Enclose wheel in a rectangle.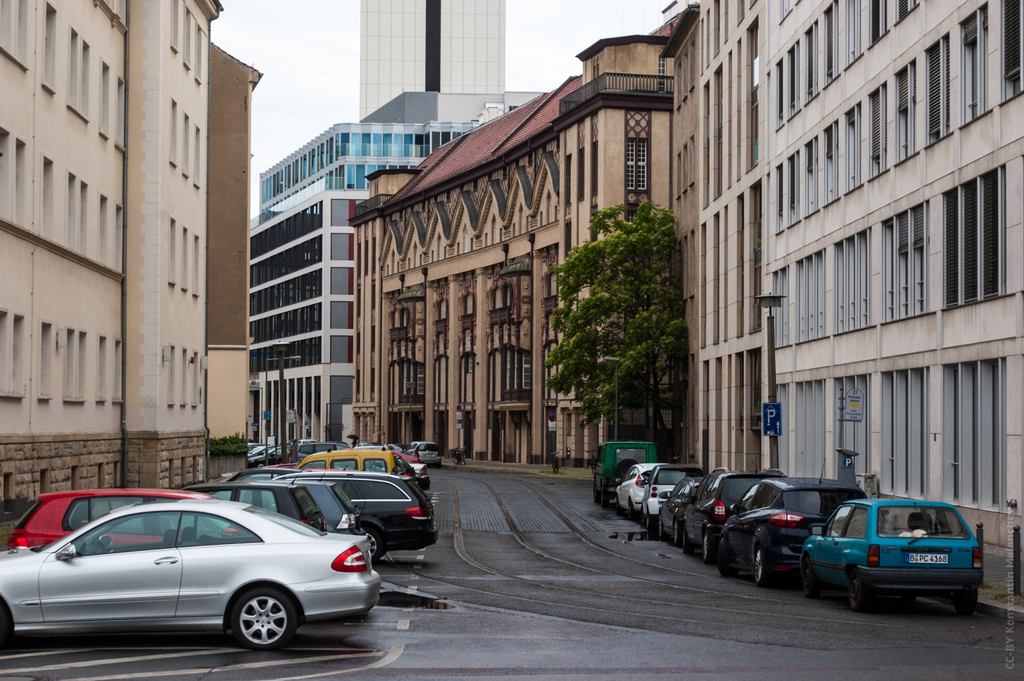
{"x1": 364, "y1": 527, "x2": 383, "y2": 559}.
